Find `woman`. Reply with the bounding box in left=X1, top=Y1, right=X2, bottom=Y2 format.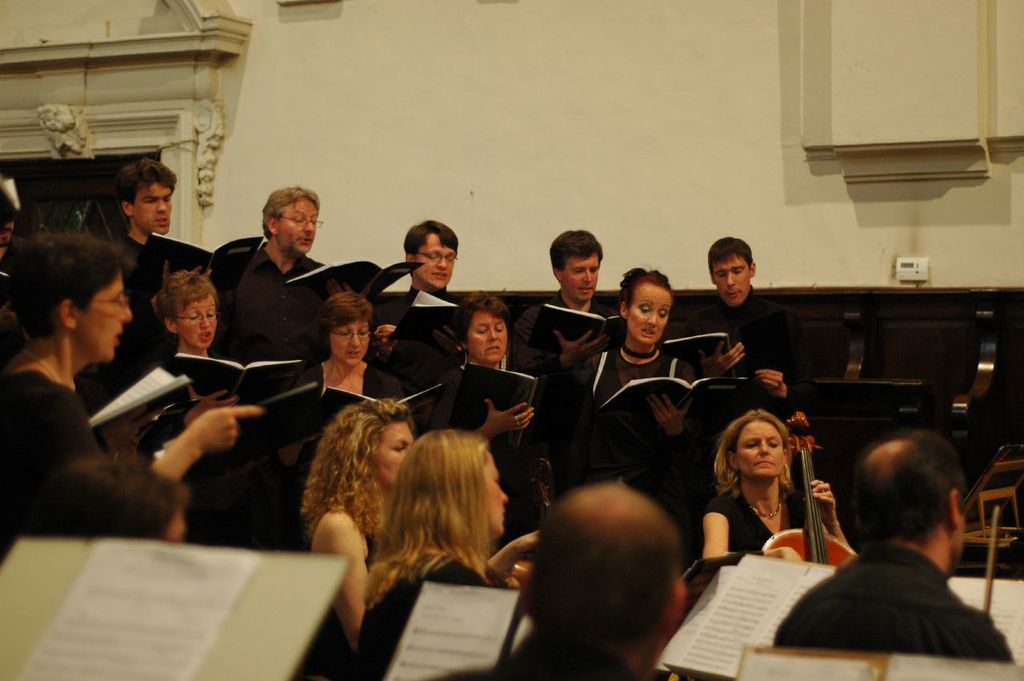
left=140, top=270, right=280, bottom=555.
